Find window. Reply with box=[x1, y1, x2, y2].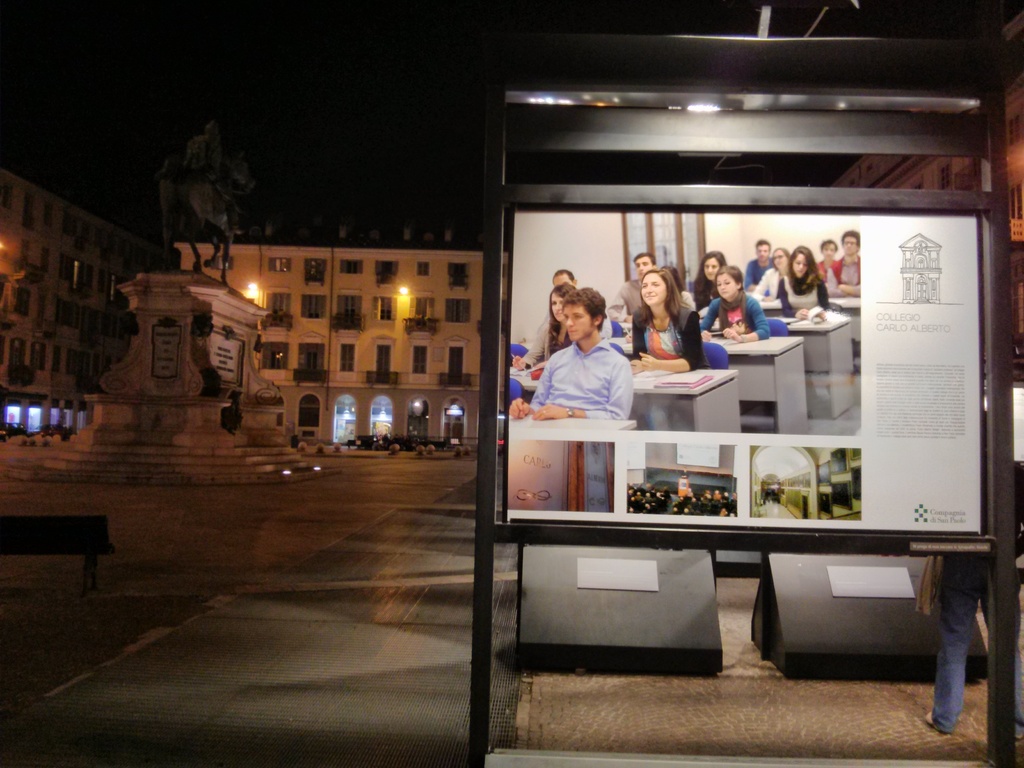
box=[445, 300, 469, 319].
